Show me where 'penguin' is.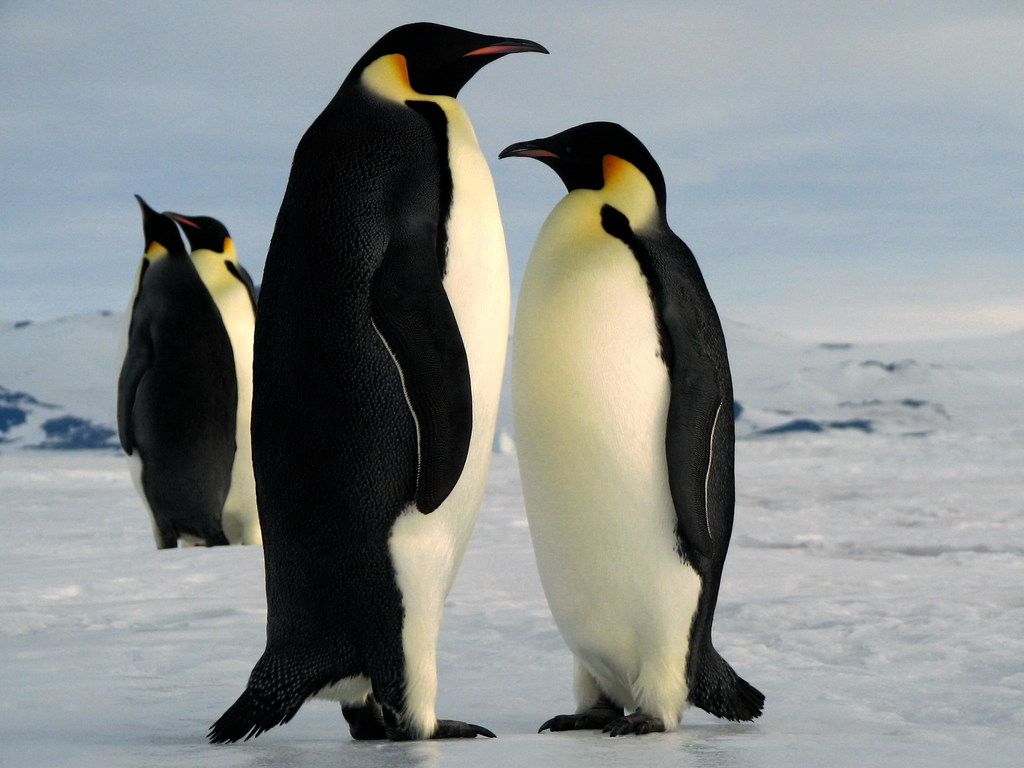
'penguin' is at [x1=127, y1=196, x2=181, y2=456].
